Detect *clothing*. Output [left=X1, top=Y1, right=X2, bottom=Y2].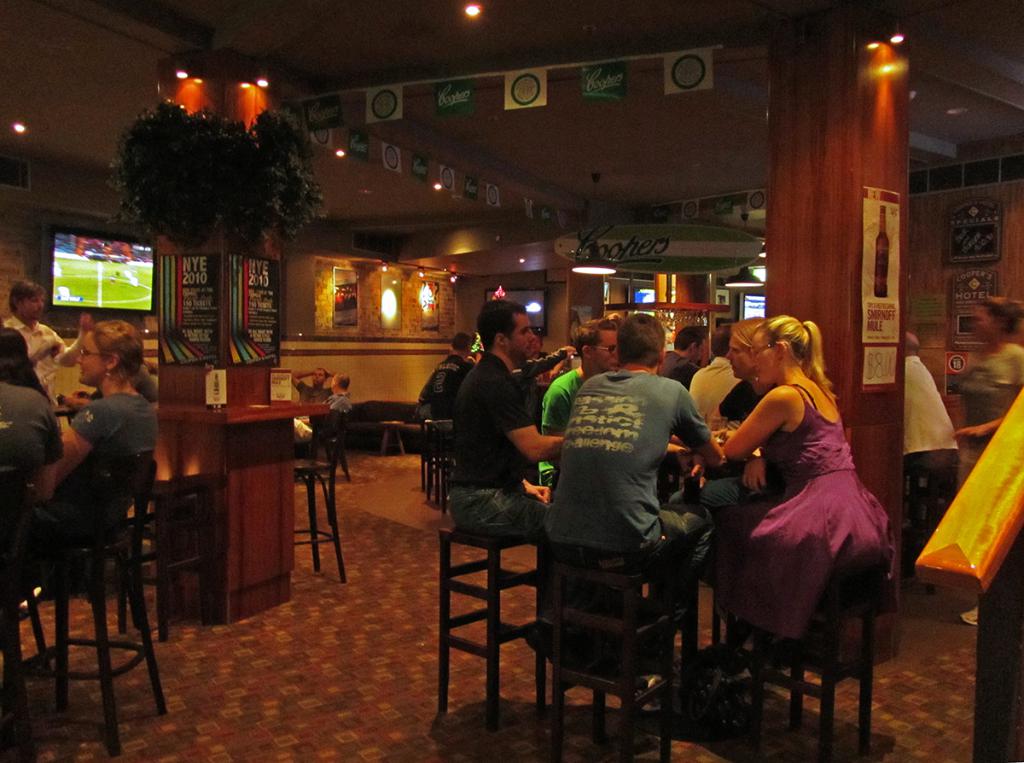
[left=889, top=347, right=957, bottom=512].
